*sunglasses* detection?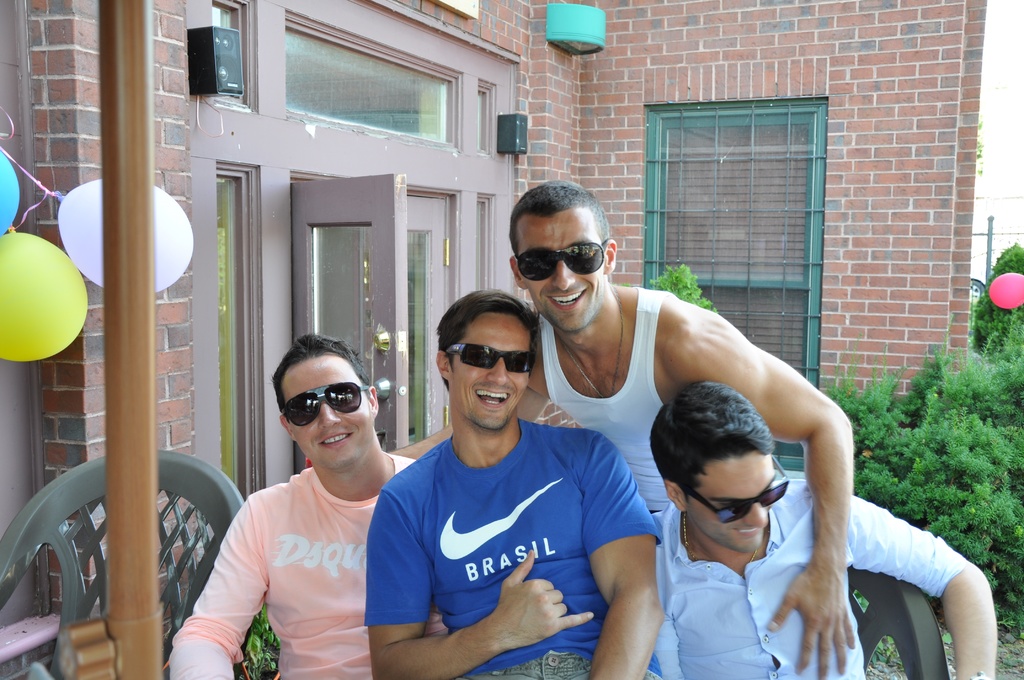
{"x1": 282, "y1": 382, "x2": 374, "y2": 428}
